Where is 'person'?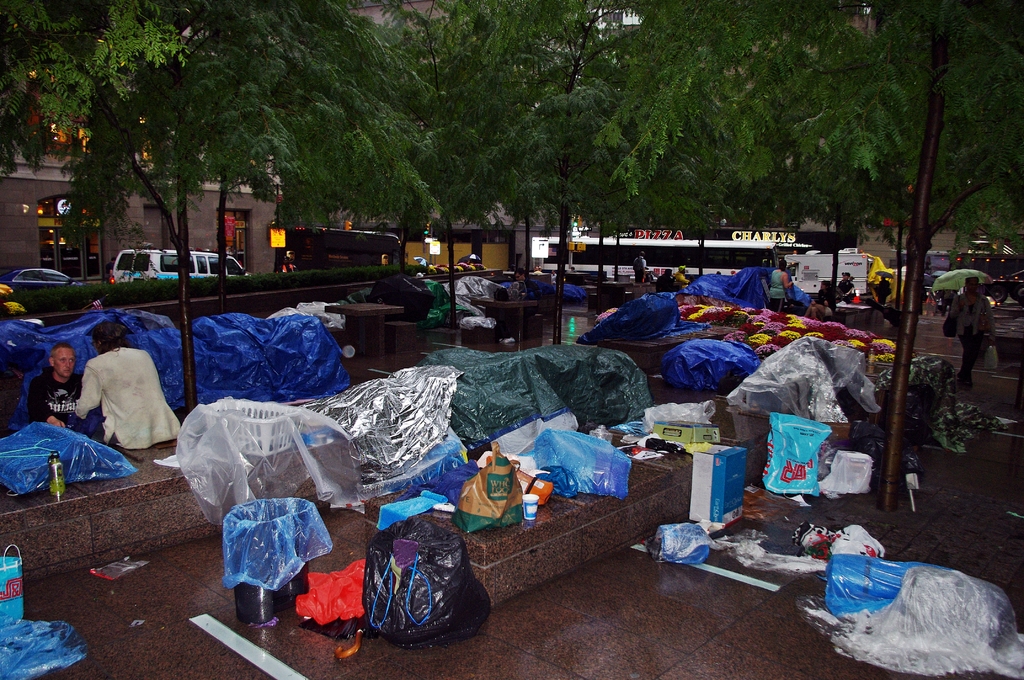
947,272,996,393.
